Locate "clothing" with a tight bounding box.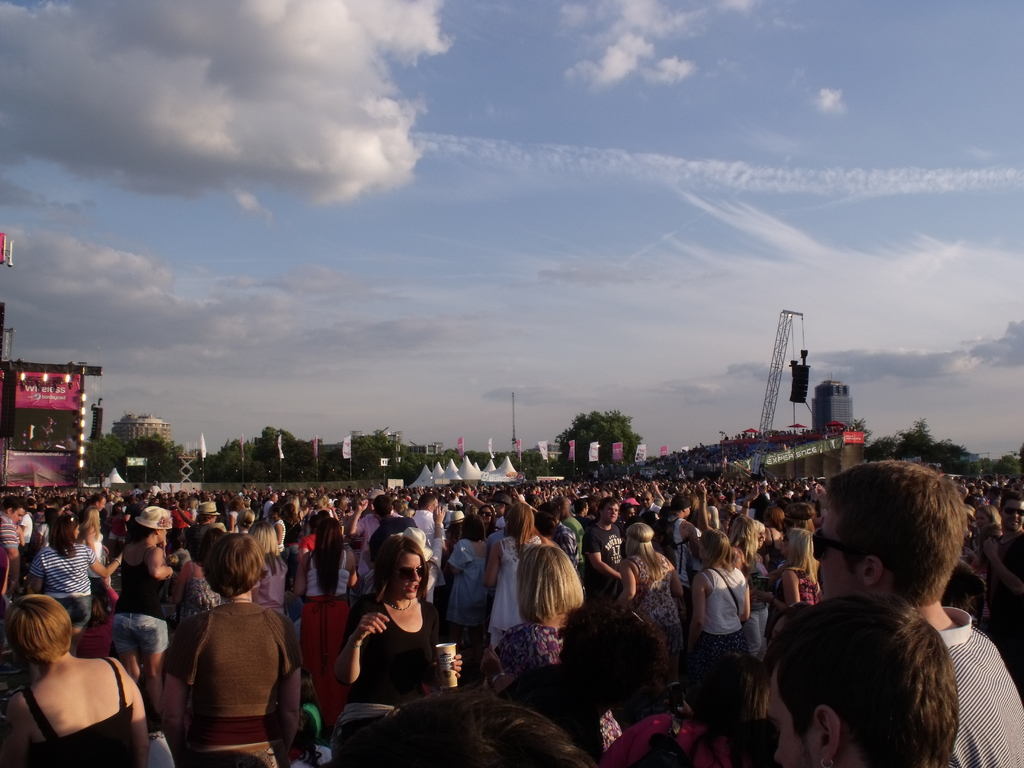
(left=357, top=508, right=396, bottom=560).
